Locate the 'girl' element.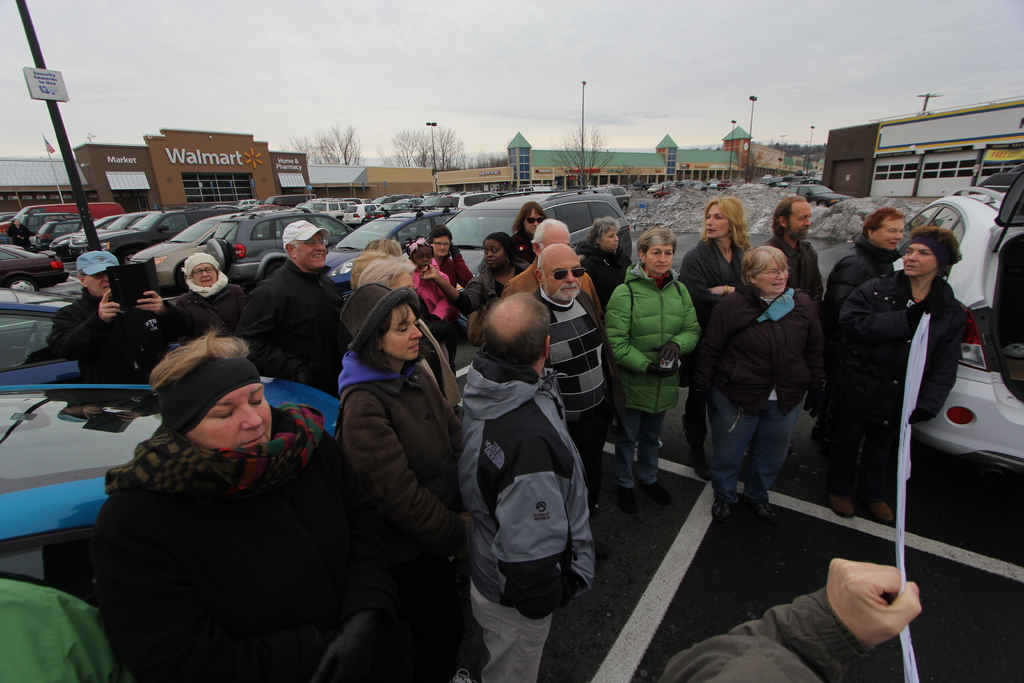
Element bbox: crop(335, 283, 472, 682).
